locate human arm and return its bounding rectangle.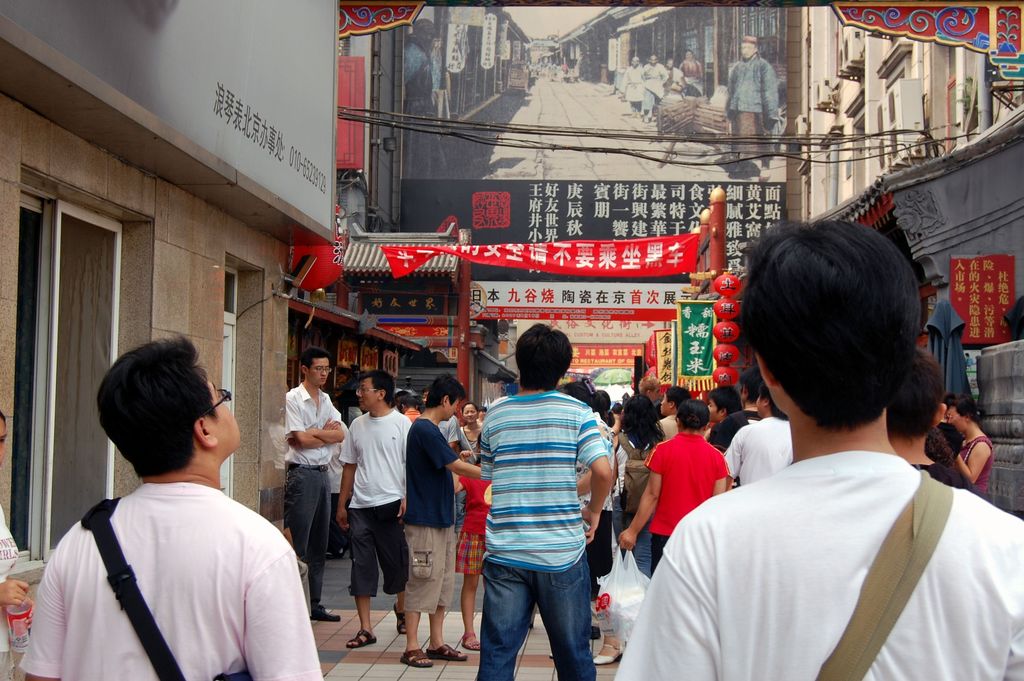
bbox=(248, 543, 336, 680).
